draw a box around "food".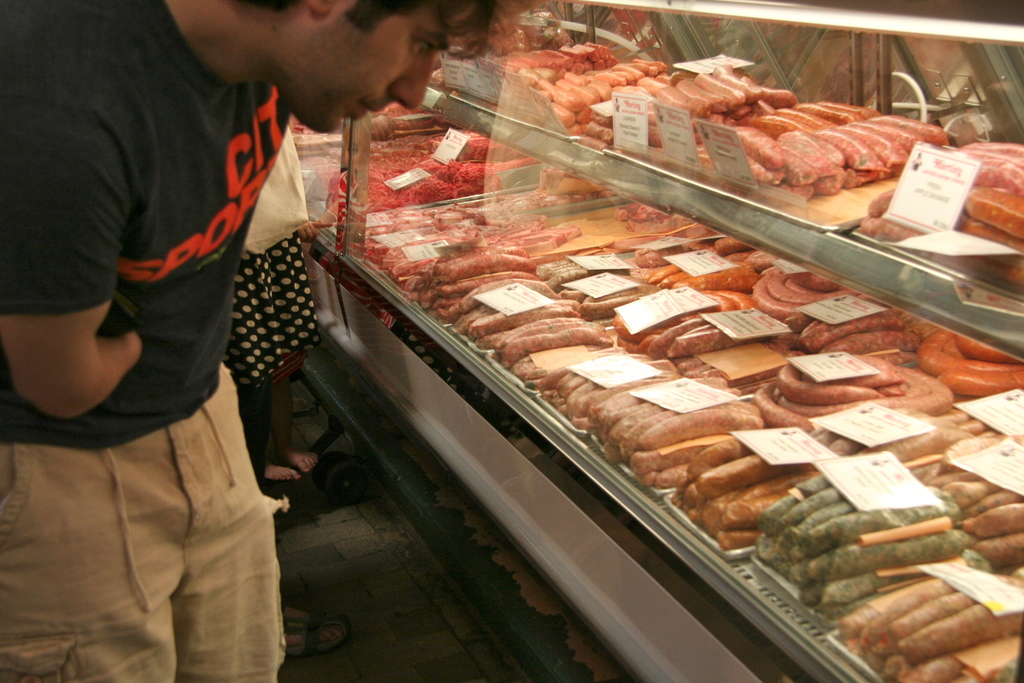
bbox=(516, 68, 535, 80).
